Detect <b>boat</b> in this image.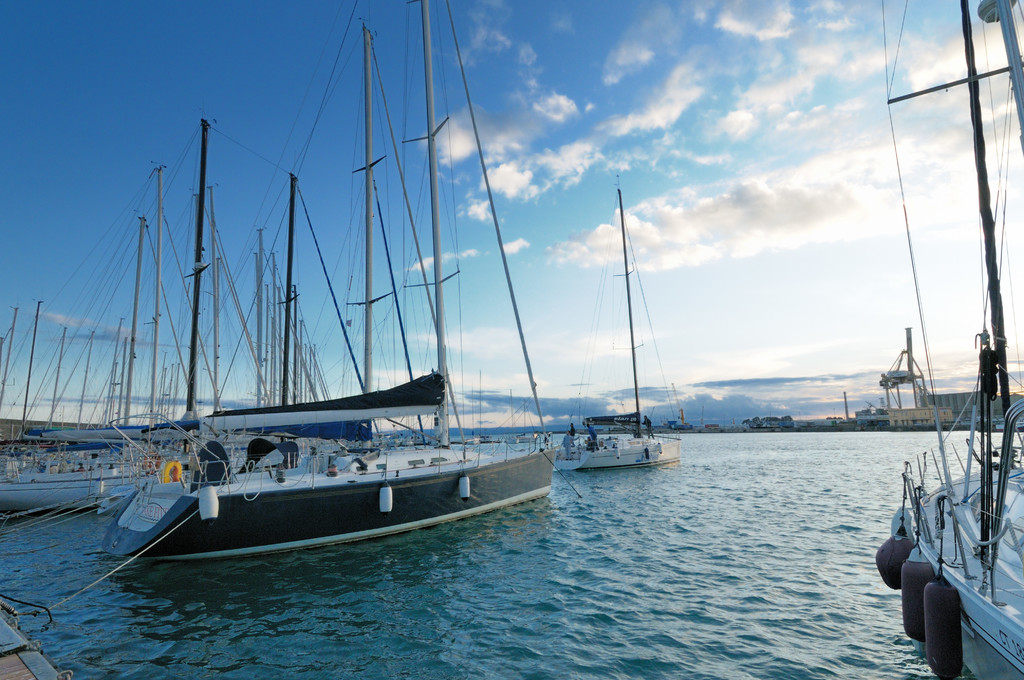
Detection: bbox=[549, 182, 707, 506].
